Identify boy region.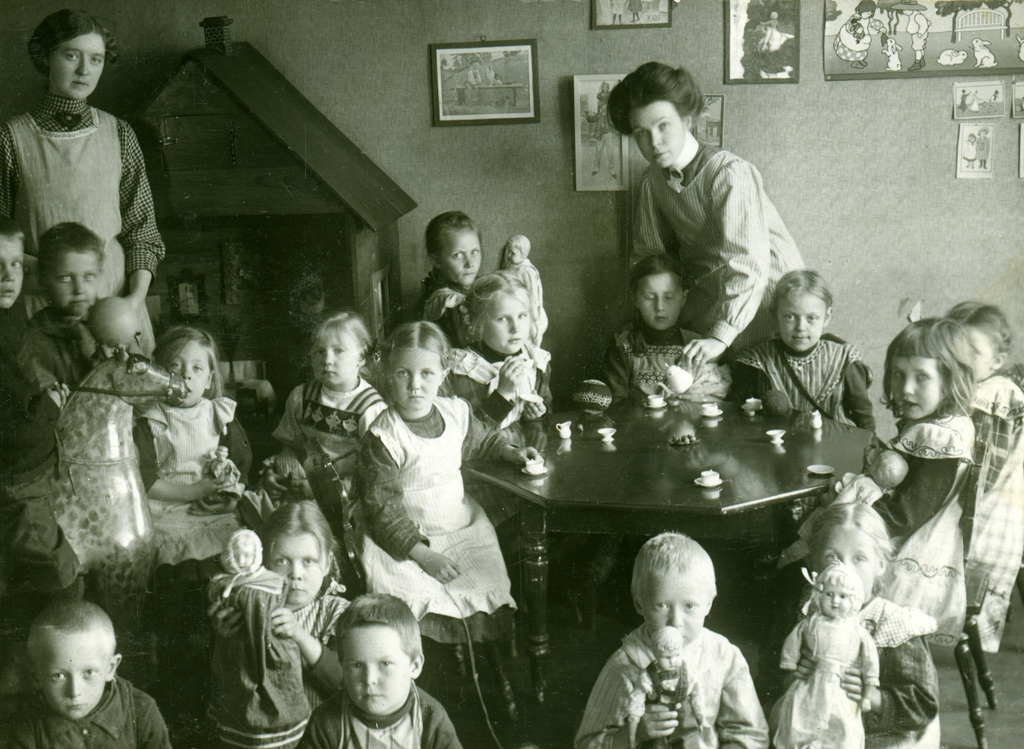
Region: select_region(0, 220, 158, 691).
